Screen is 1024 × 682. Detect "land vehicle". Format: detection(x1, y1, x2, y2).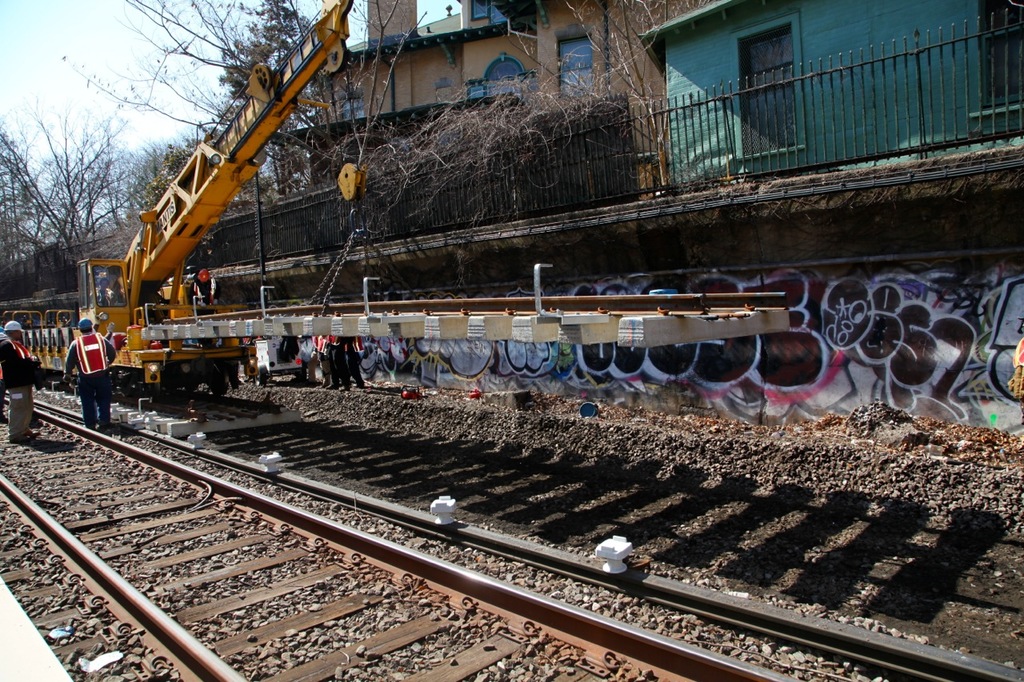
detection(2, 0, 374, 397).
